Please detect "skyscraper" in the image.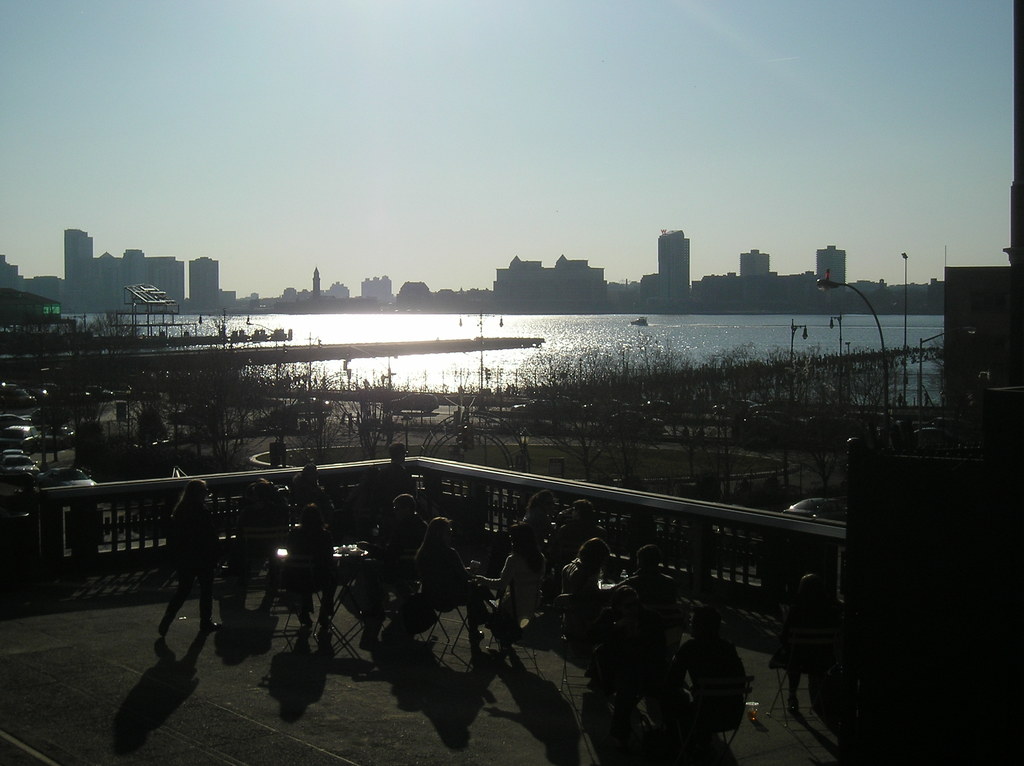
locate(182, 255, 227, 312).
